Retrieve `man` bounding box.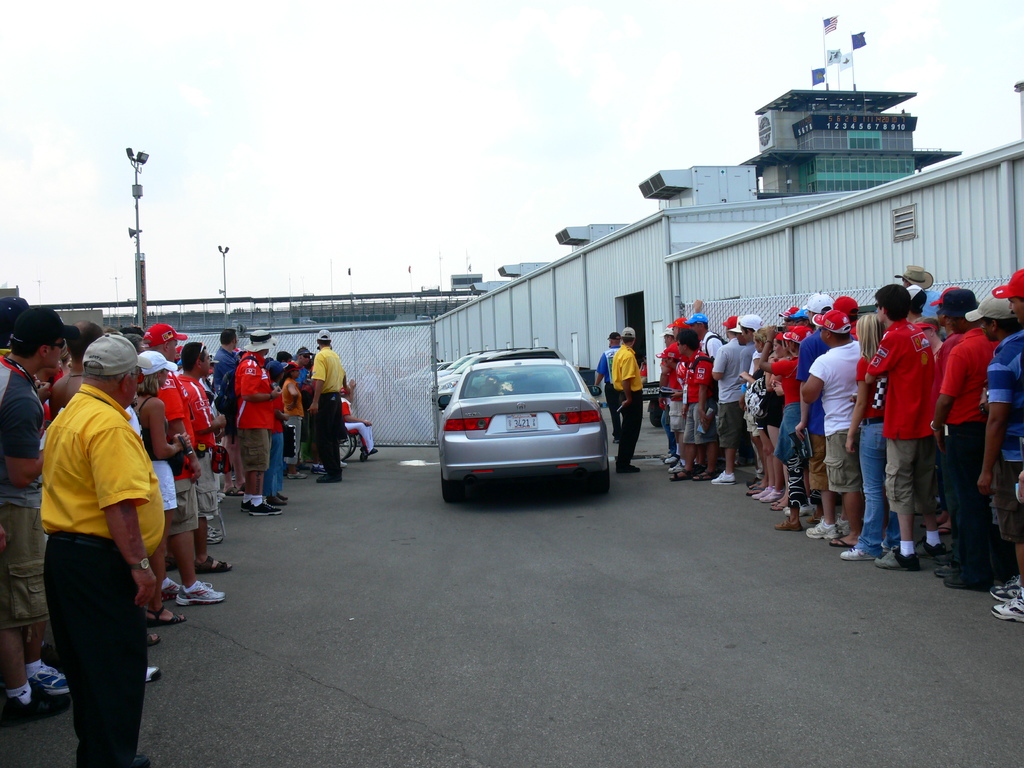
Bounding box: bbox=[925, 280, 991, 589].
